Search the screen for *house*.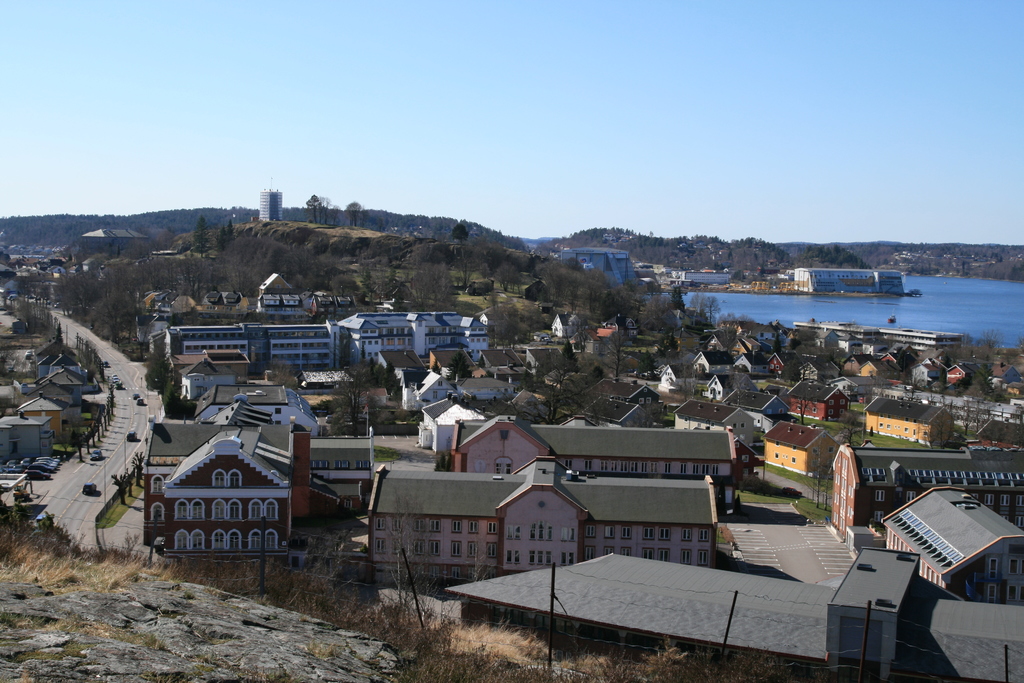
Found at [345, 304, 486, 356].
